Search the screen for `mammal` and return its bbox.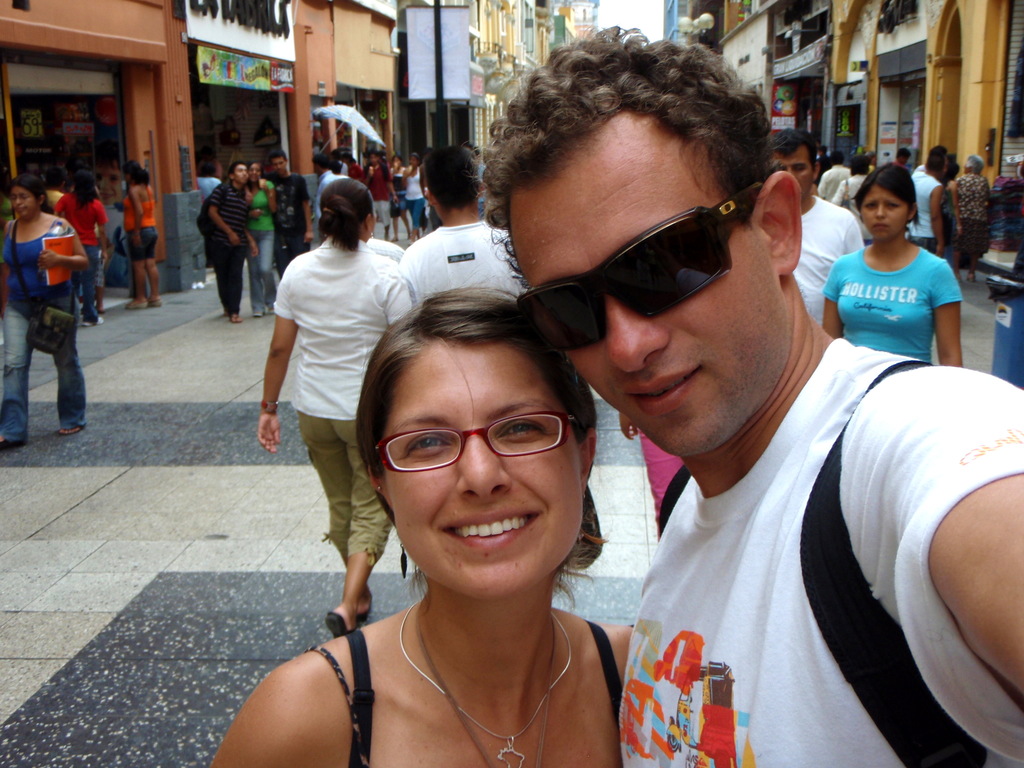
Found: left=269, top=151, right=316, bottom=276.
